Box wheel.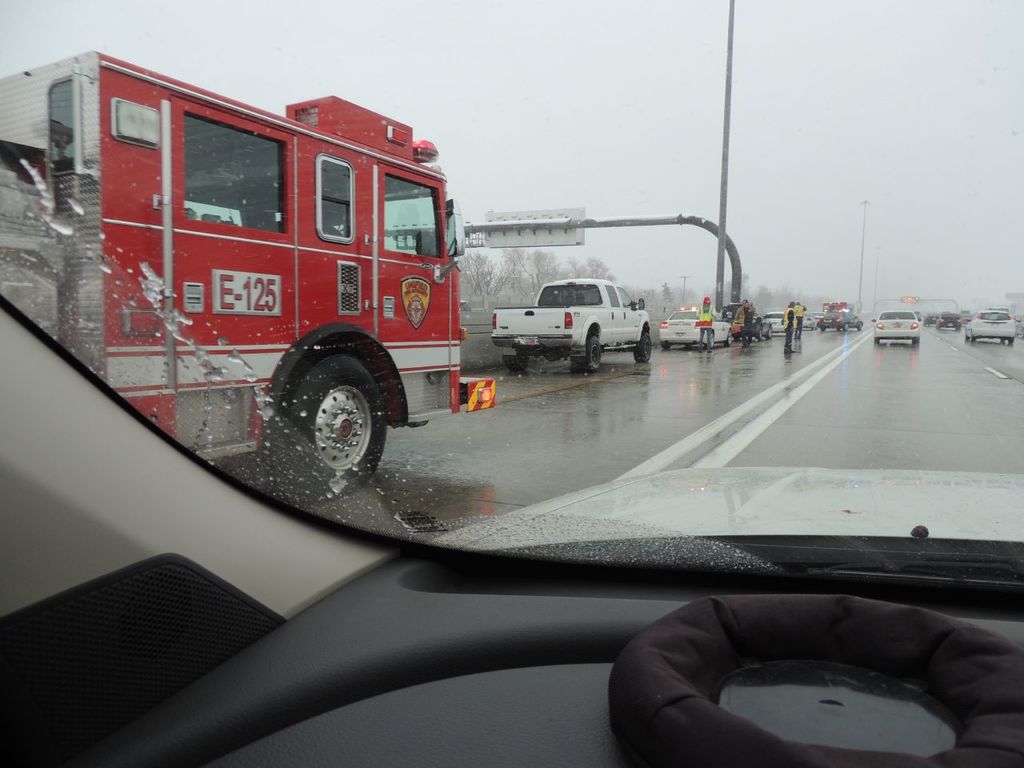
x1=972 y1=335 x2=976 y2=342.
